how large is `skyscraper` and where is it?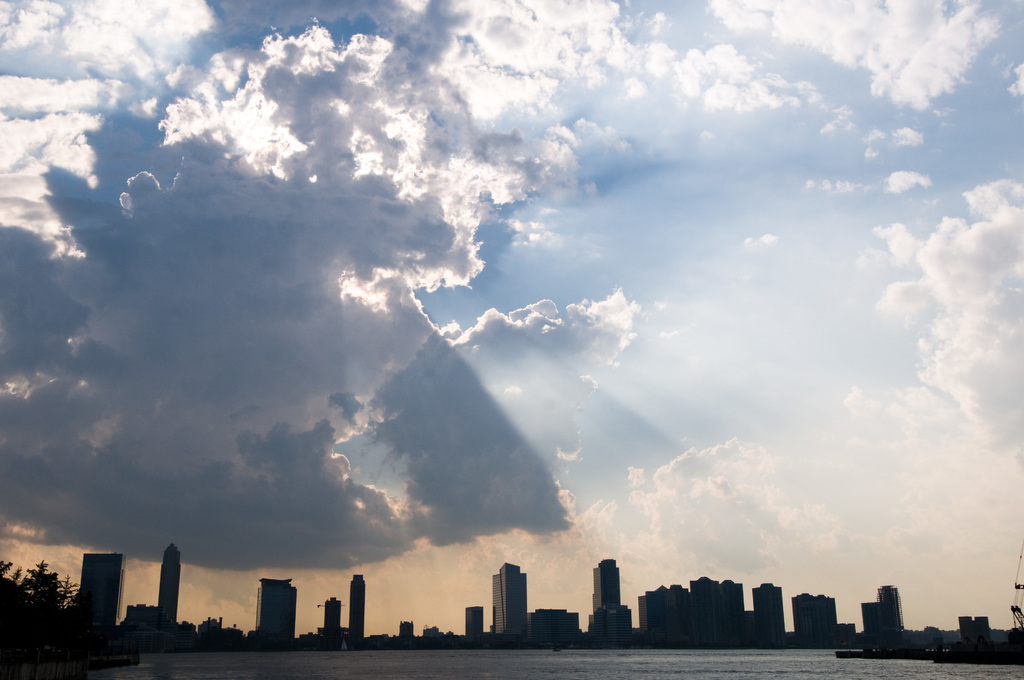
Bounding box: [x1=348, y1=570, x2=364, y2=640].
